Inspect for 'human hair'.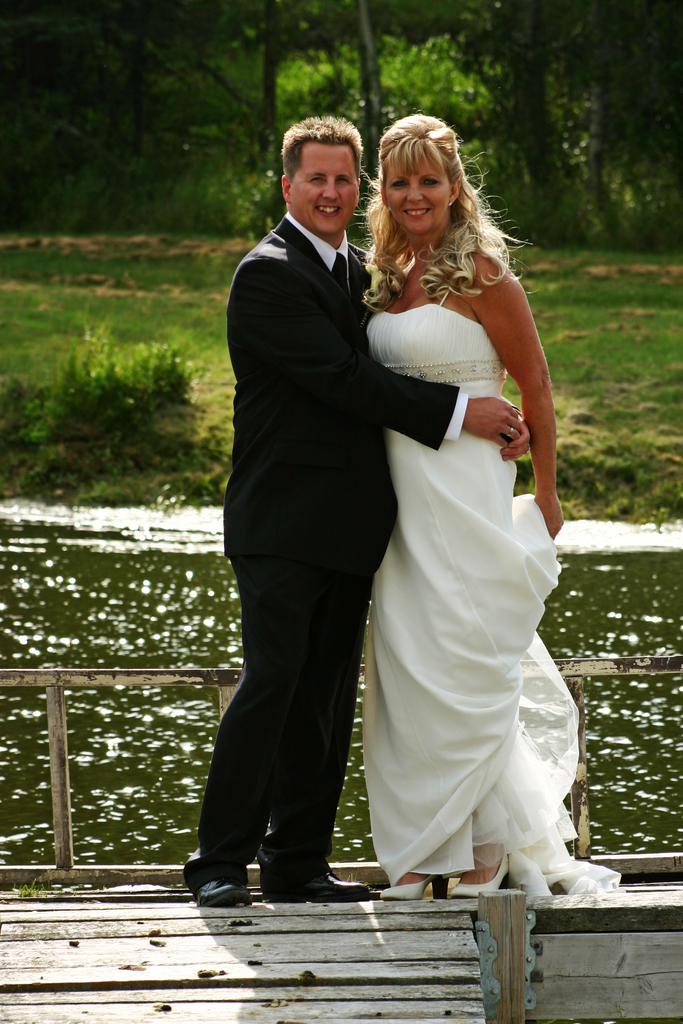
Inspection: 279 115 365 186.
